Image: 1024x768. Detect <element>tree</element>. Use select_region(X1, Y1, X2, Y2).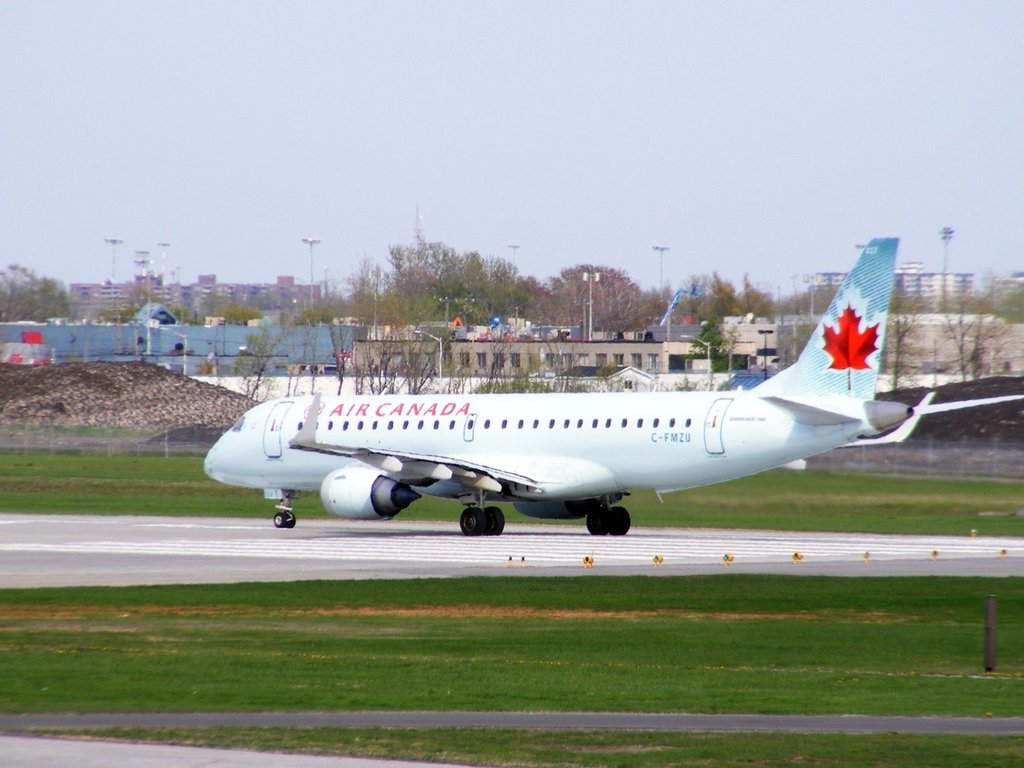
select_region(76, 282, 273, 327).
